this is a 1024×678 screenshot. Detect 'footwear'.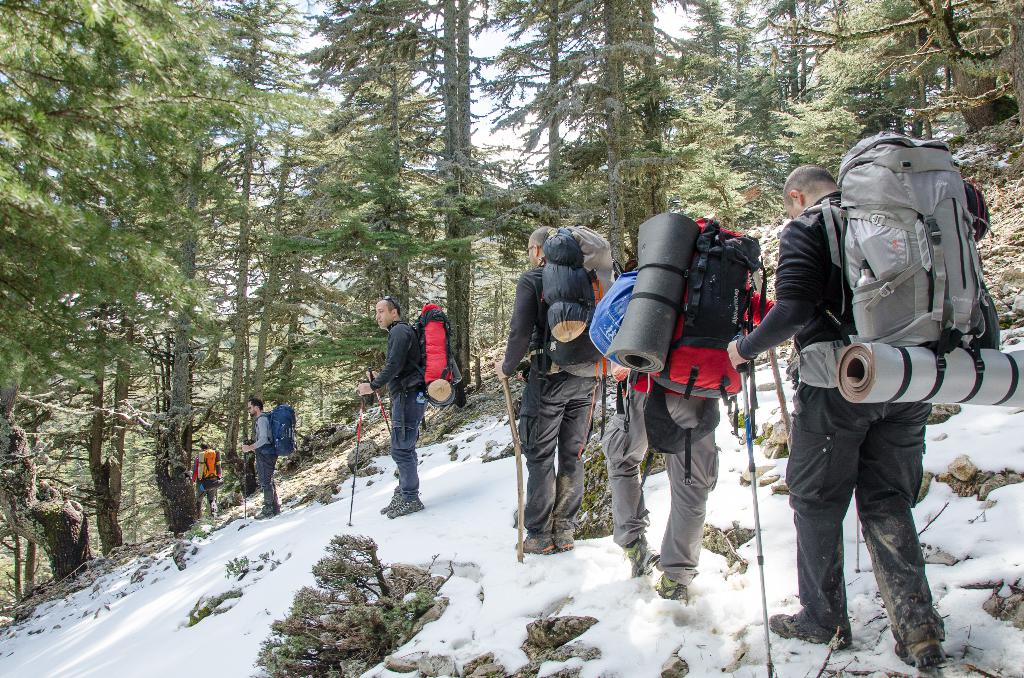
{"x1": 765, "y1": 610, "x2": 847, "y2": 643}.
